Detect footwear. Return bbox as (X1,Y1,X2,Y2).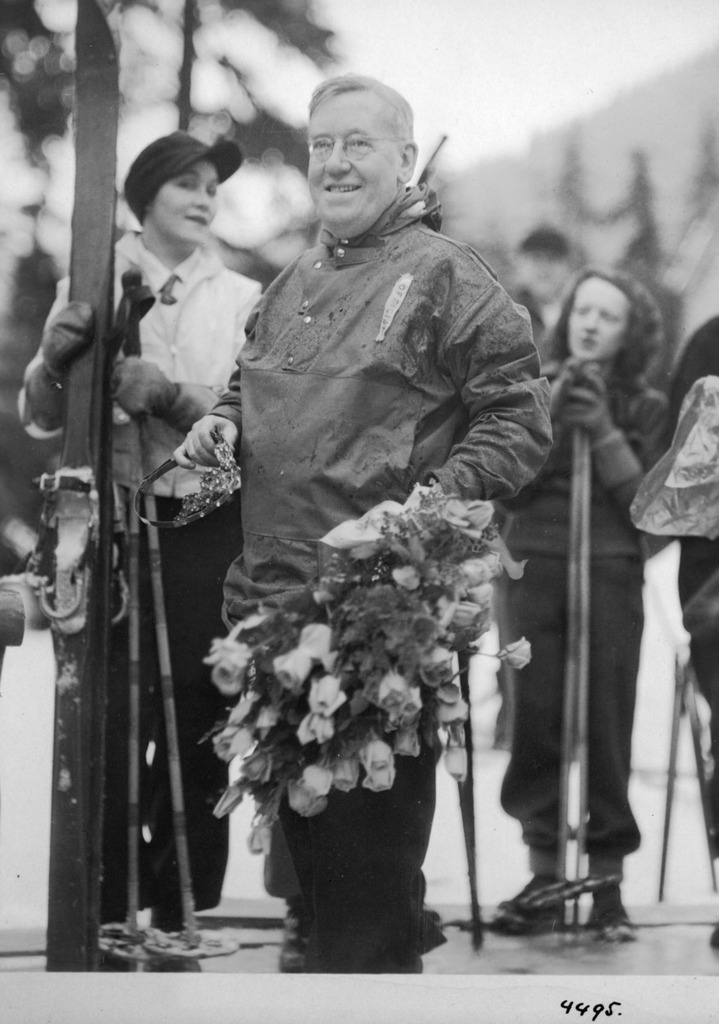
(489,872,566,937).
